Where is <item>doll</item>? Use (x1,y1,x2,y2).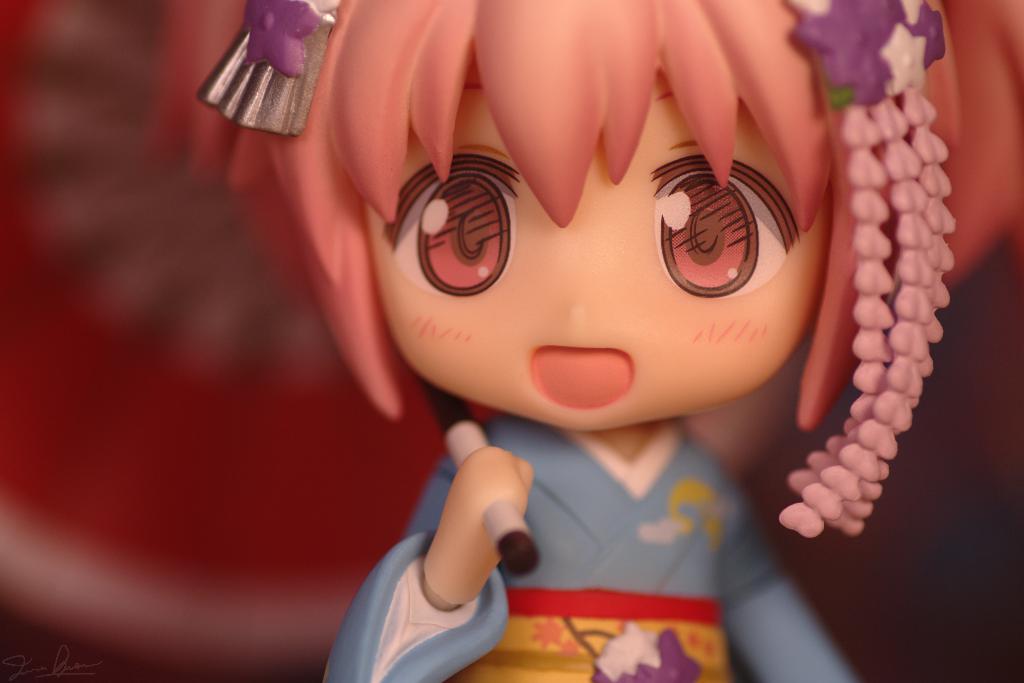
(207,3,969,627).
